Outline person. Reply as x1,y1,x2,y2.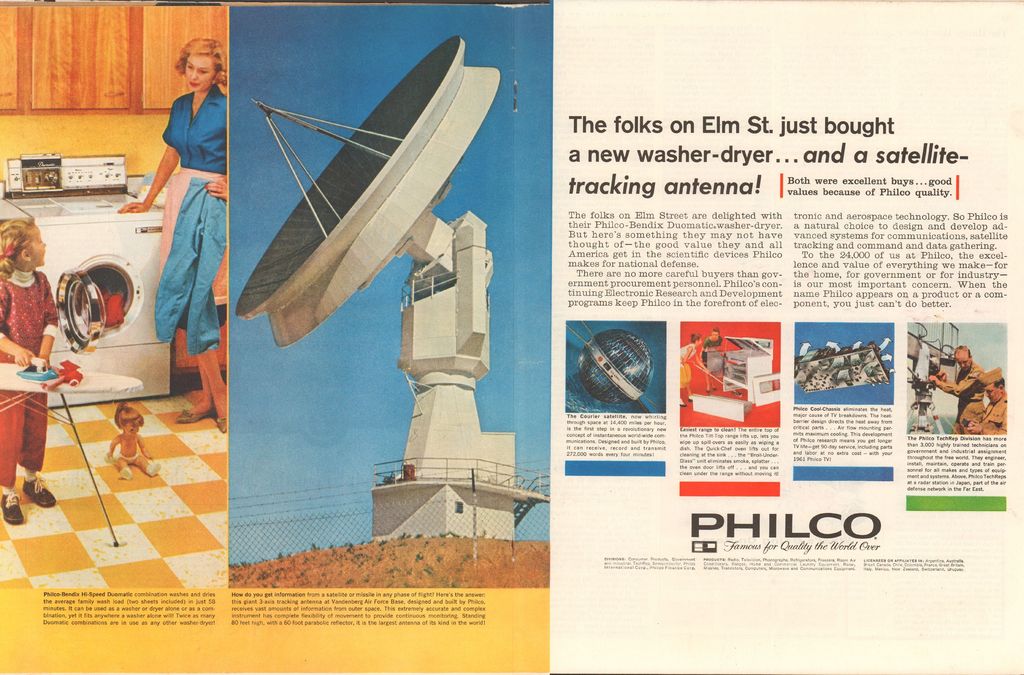
984,359,1011,439.
